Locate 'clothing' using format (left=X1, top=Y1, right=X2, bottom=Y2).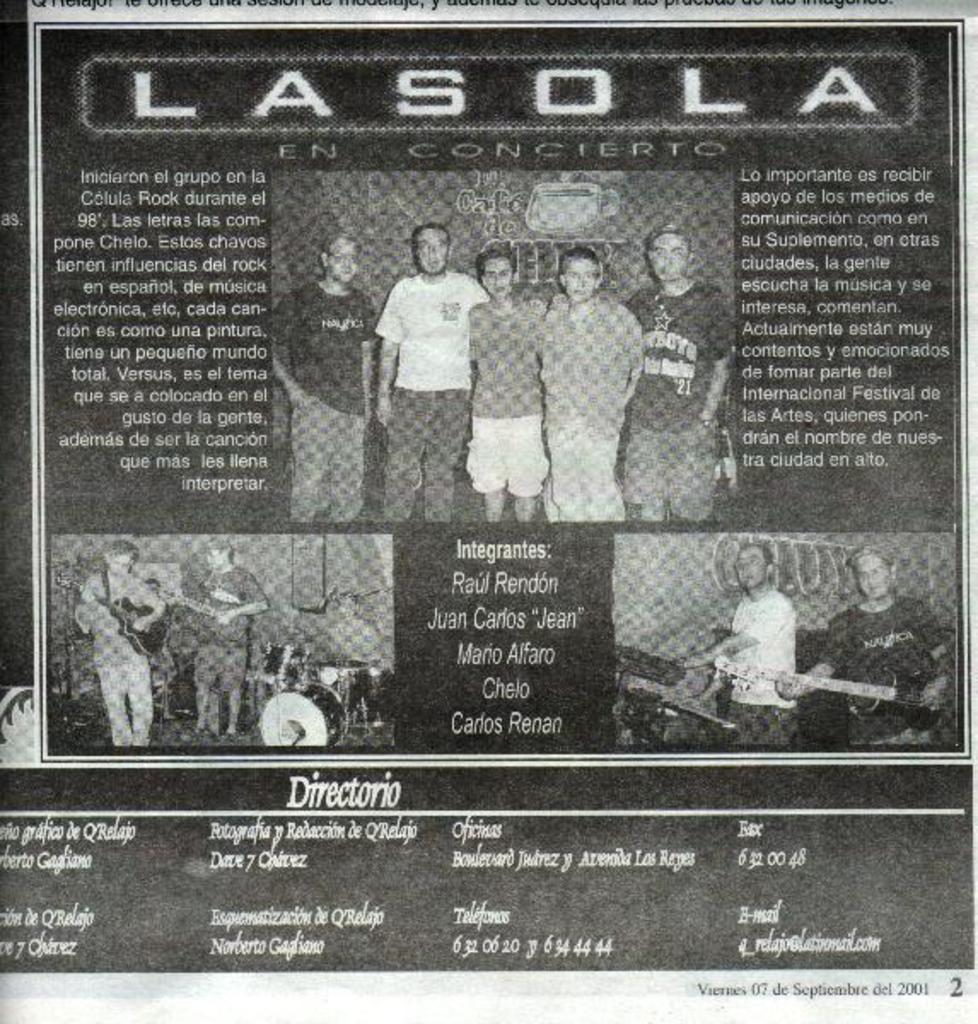
(left=464, top=288, right=544, bottom=502).
